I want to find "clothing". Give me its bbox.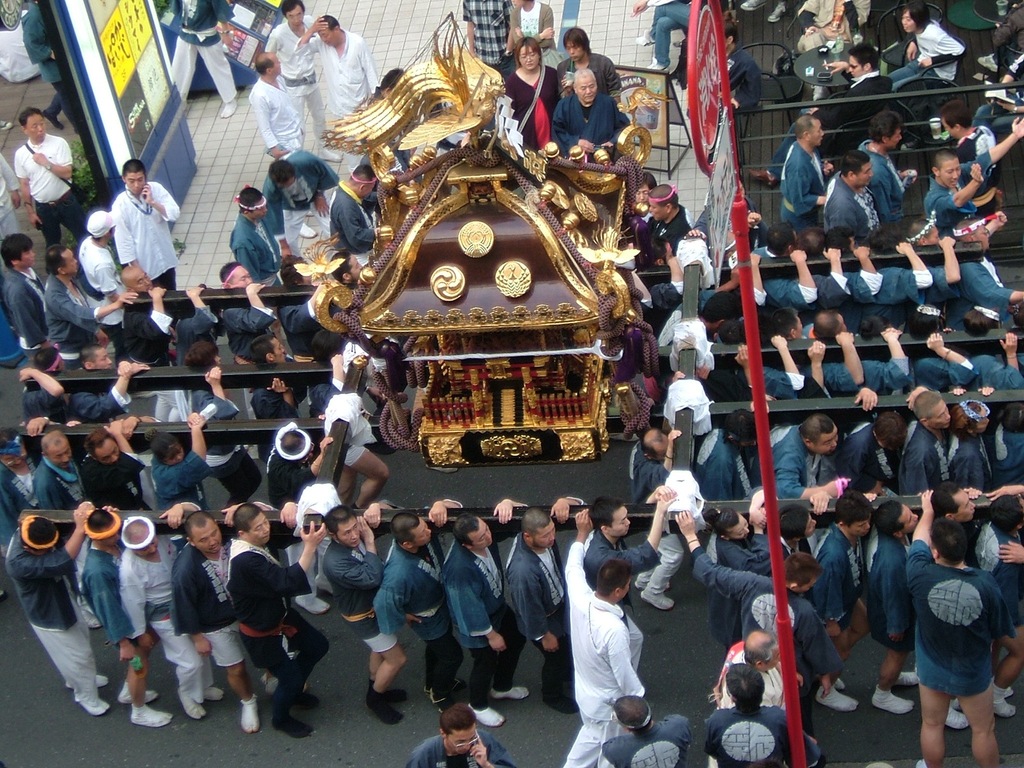
bbox=(150, 448, 205, 504).
